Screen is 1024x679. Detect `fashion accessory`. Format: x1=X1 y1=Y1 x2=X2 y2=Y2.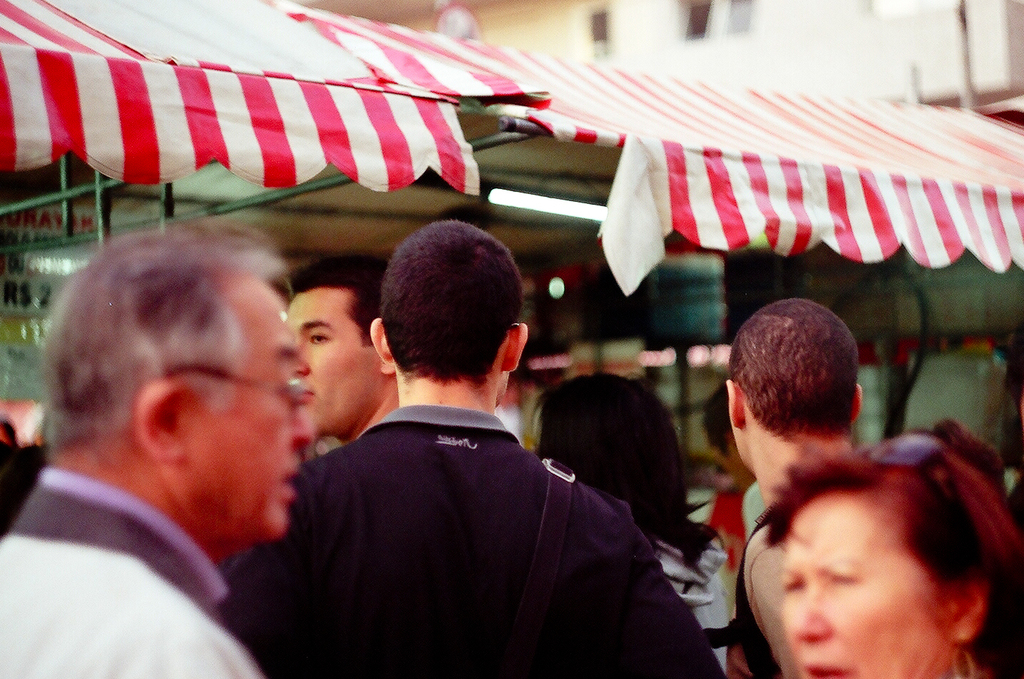
x1=859 y1=435 x2=955 y2=505.
